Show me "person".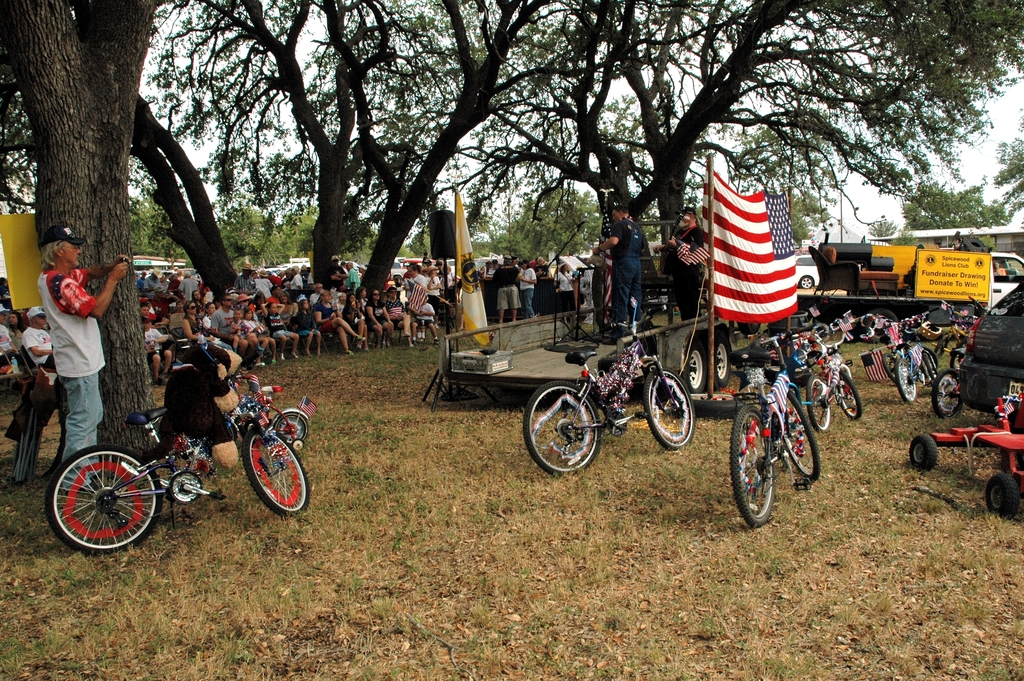
"person" is here: crop(0, 302, 38, 375).
